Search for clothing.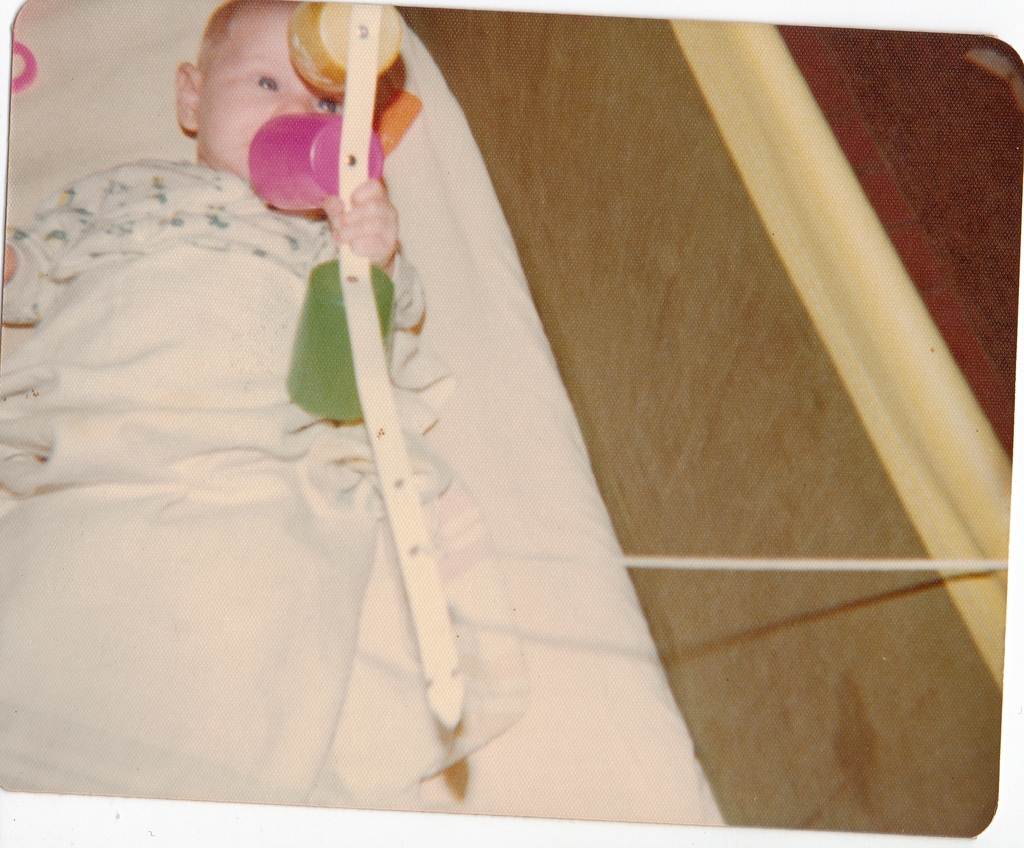
Found at Rect(4, 152, 538, 780).
